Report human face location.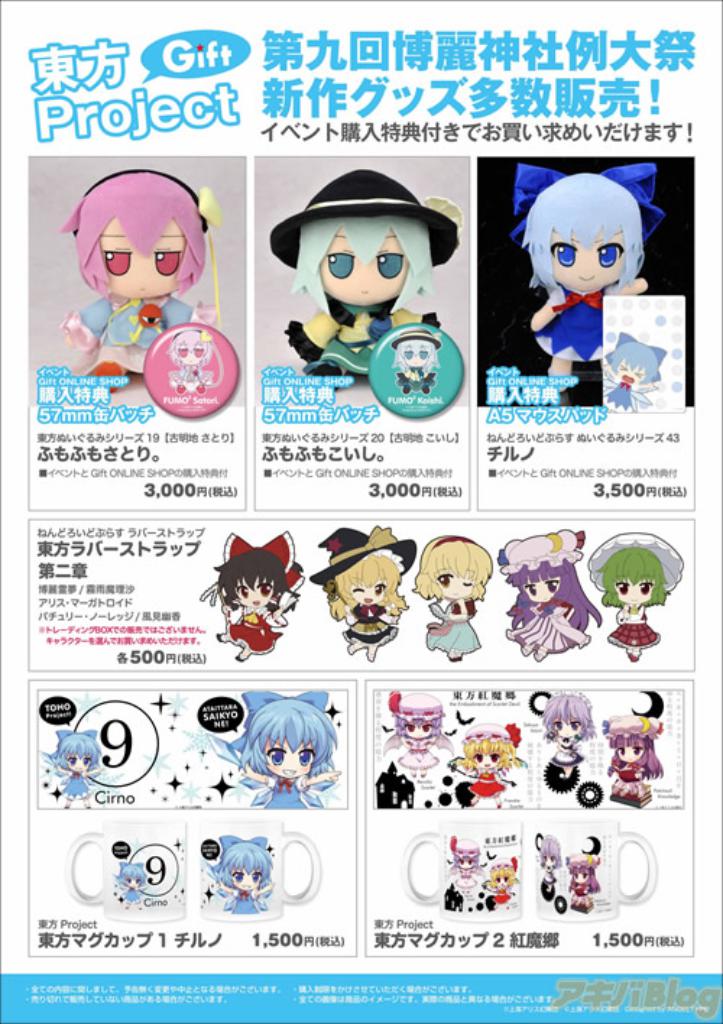
Report: x1=474, y1=754, x2=502, y2=768.
